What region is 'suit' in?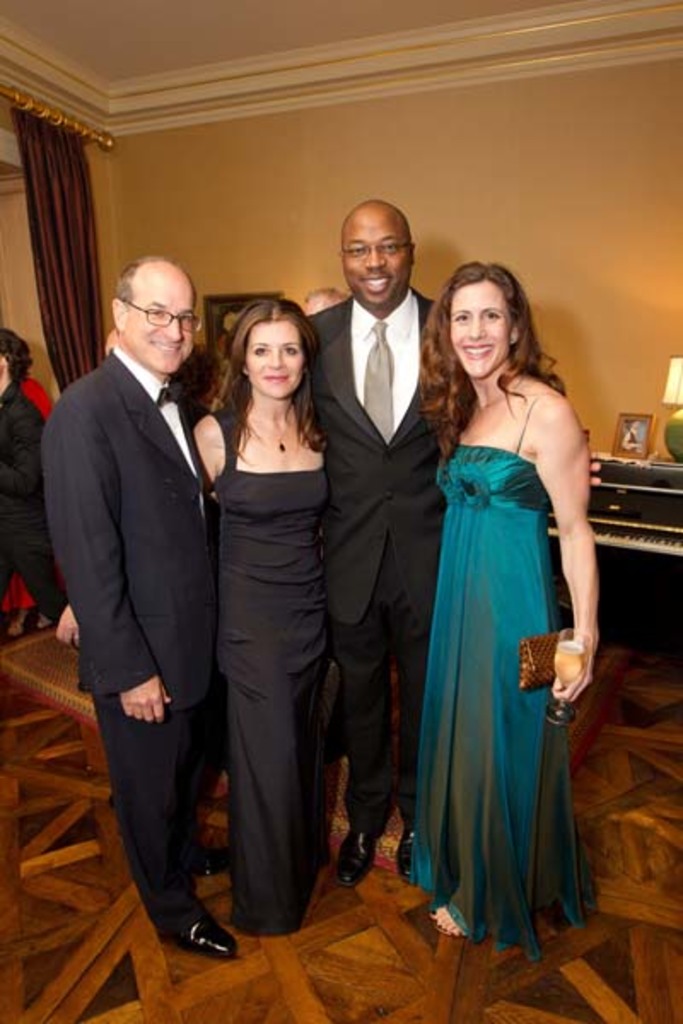
[311, 299, 447, 623].
